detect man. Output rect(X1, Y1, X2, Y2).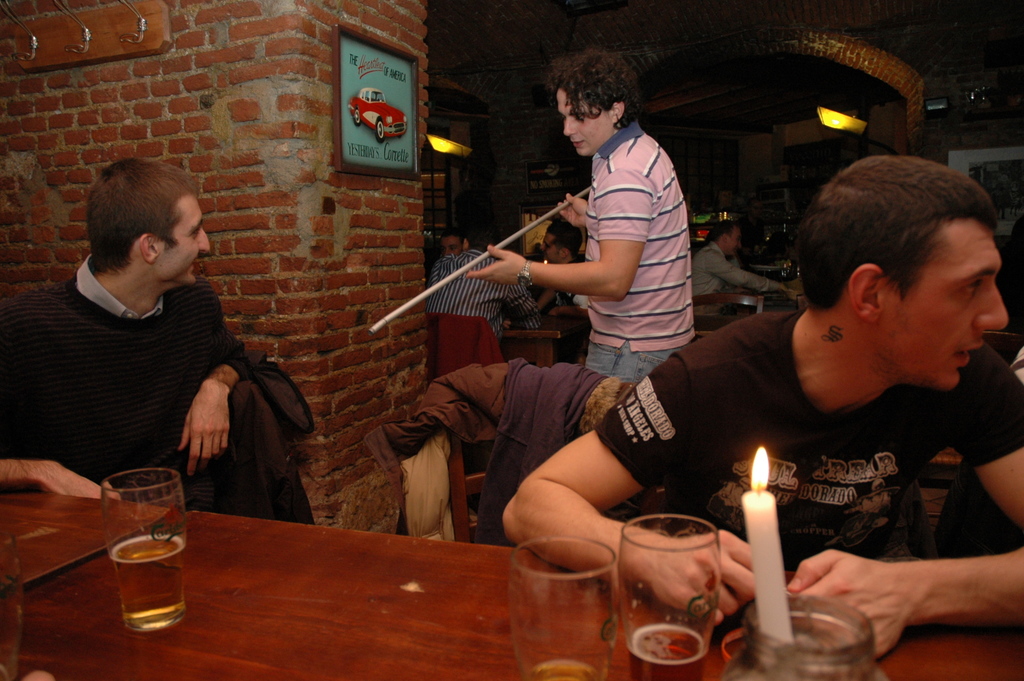
rect(0, 152, 326, 526).
